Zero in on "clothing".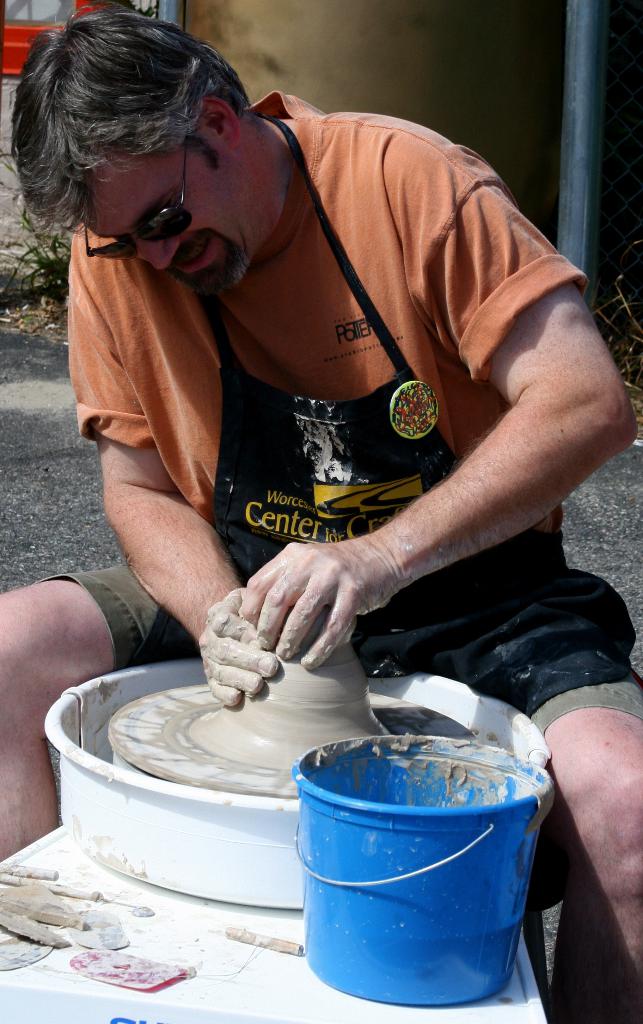
Zeroed in: {"x1": 100, "y1": 104, "x2": 605, "y2": 797}.
